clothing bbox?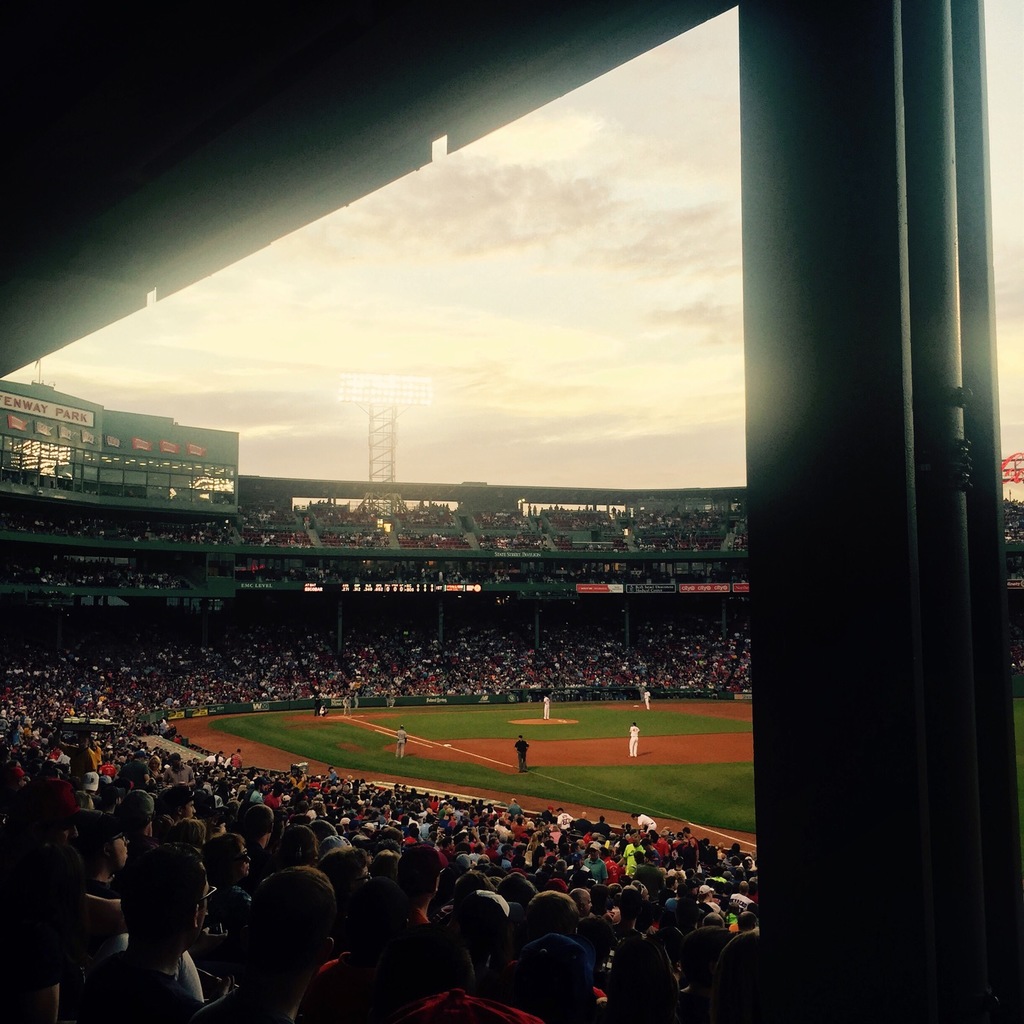
pyautogui.locateOnScreen(395, 729, 405, 759)
